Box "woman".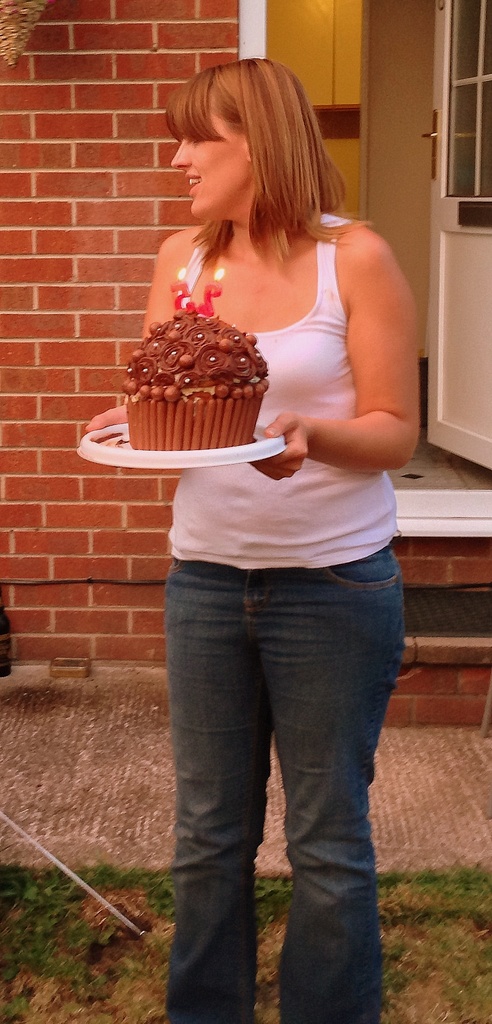
(x1=75, y1=48, x2=430, y2=1023).
